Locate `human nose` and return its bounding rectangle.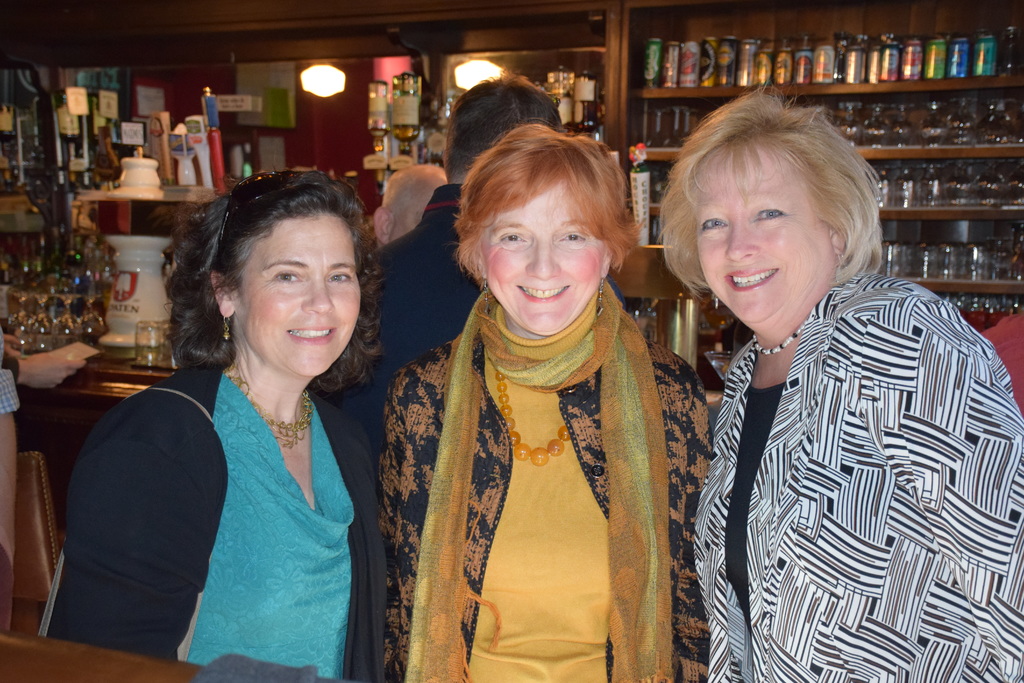
rect(300, 276, 334, 312).
